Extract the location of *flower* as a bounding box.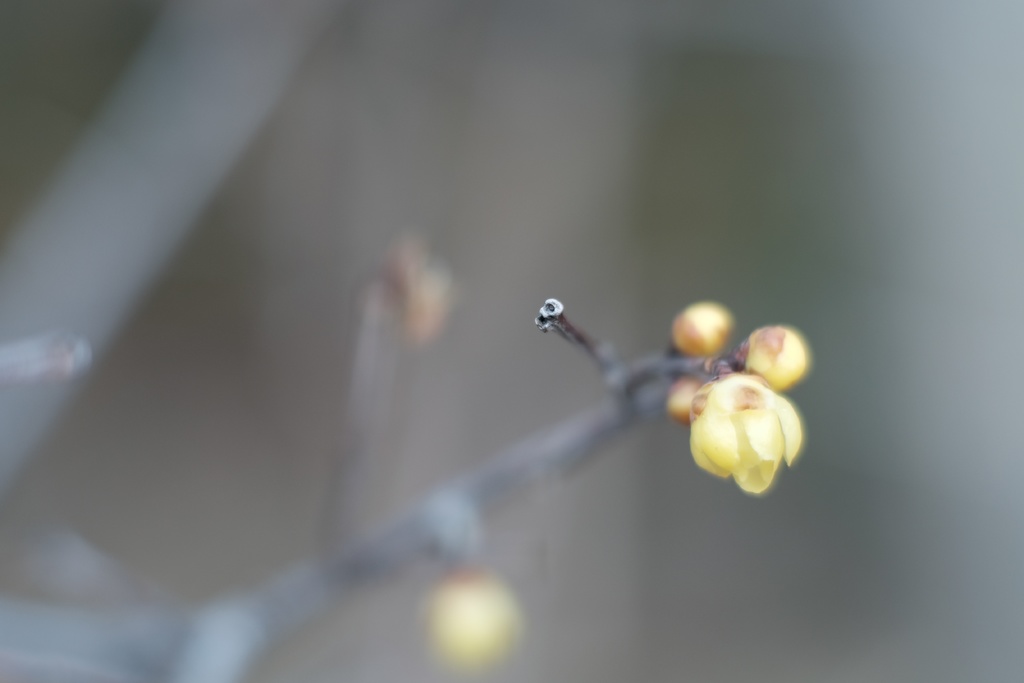
387 243 458 348.
